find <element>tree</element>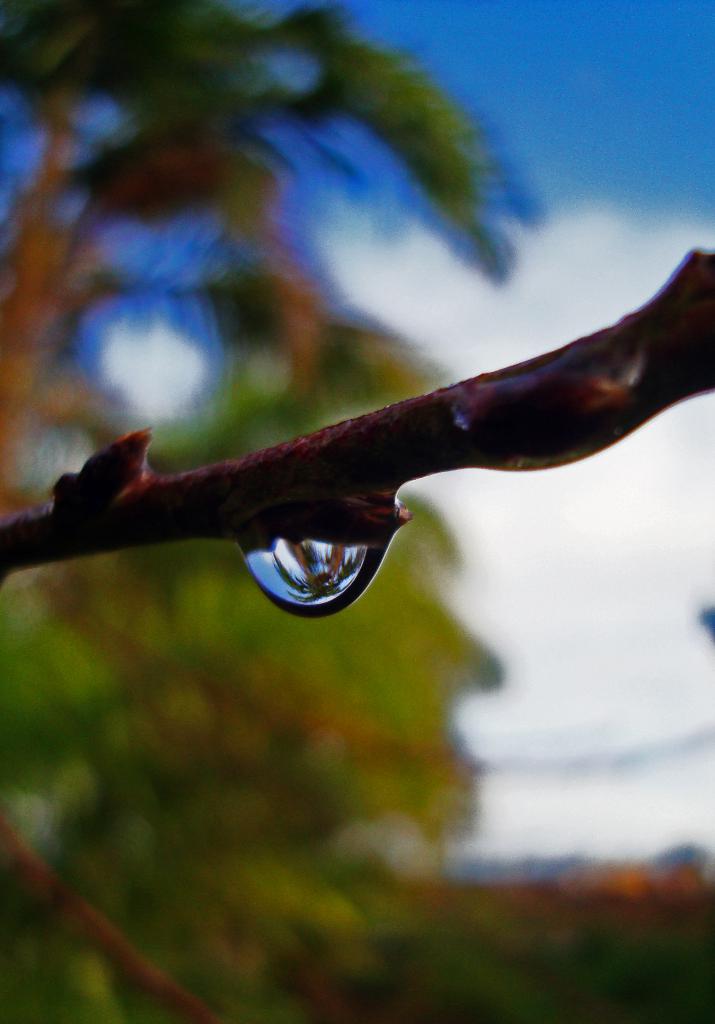
pyautogui.locateOnScreen(0, 0, 714, 1023)
